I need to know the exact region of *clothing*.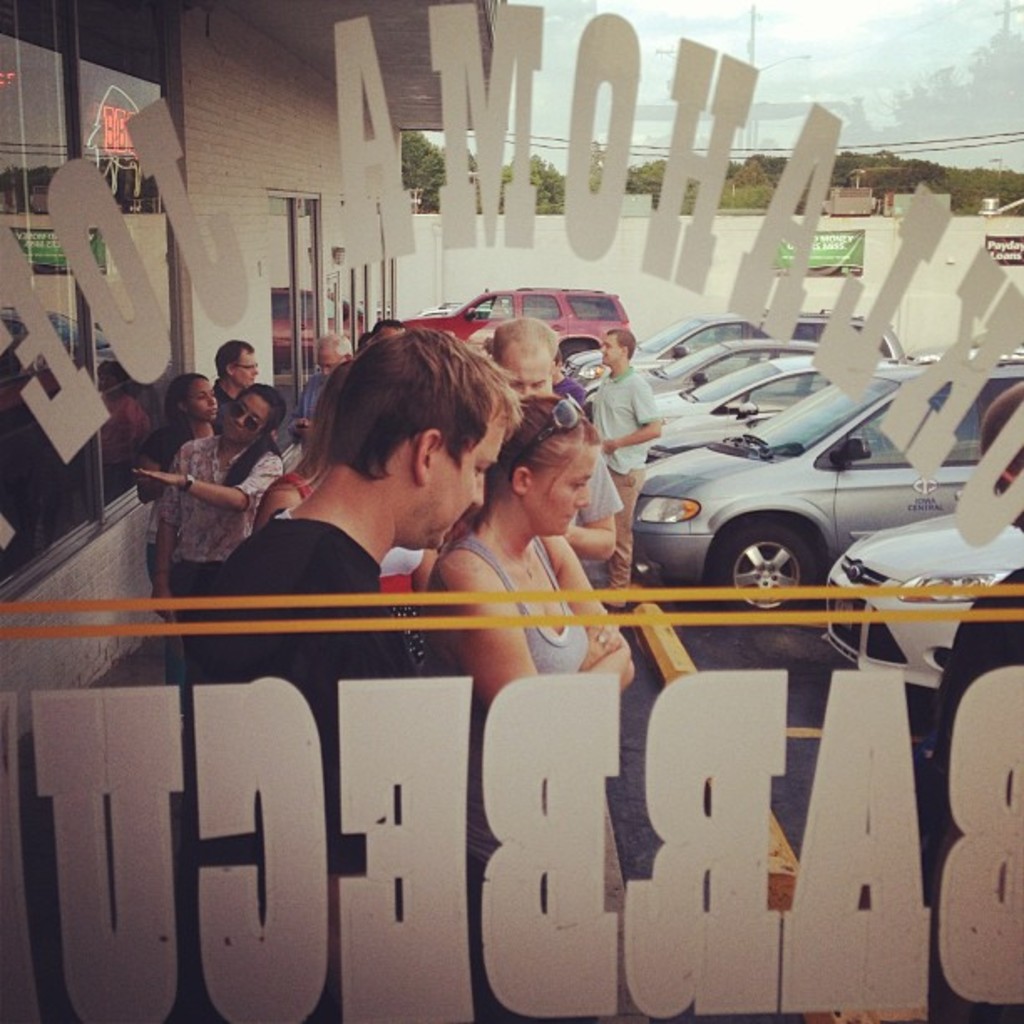
Region: 157:435:284:561.
